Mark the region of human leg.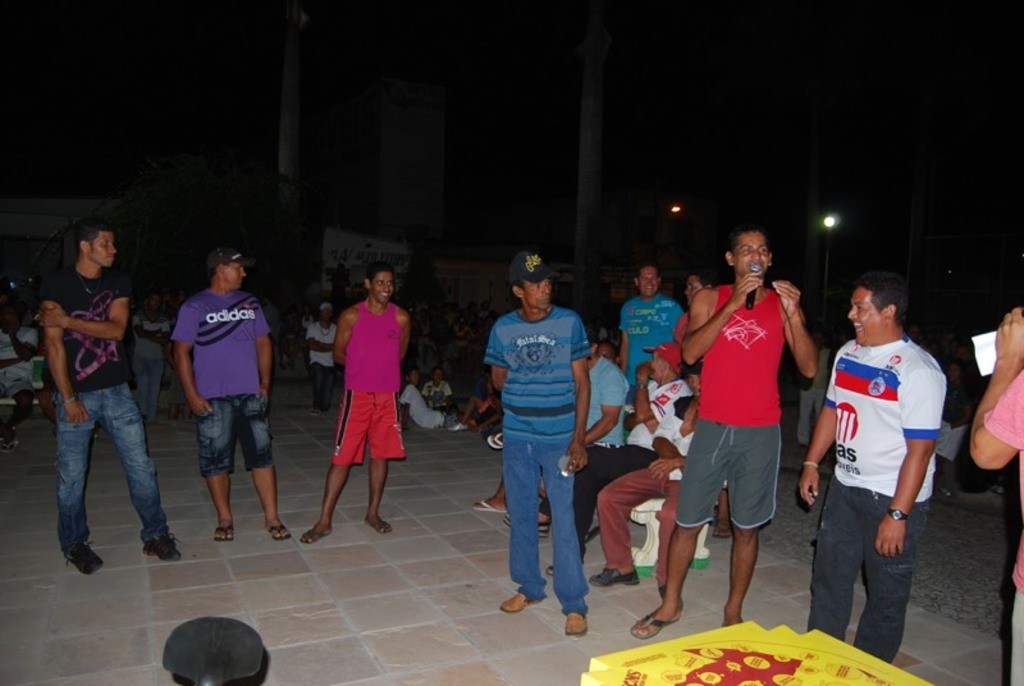
Region: [56,378,109,572].
